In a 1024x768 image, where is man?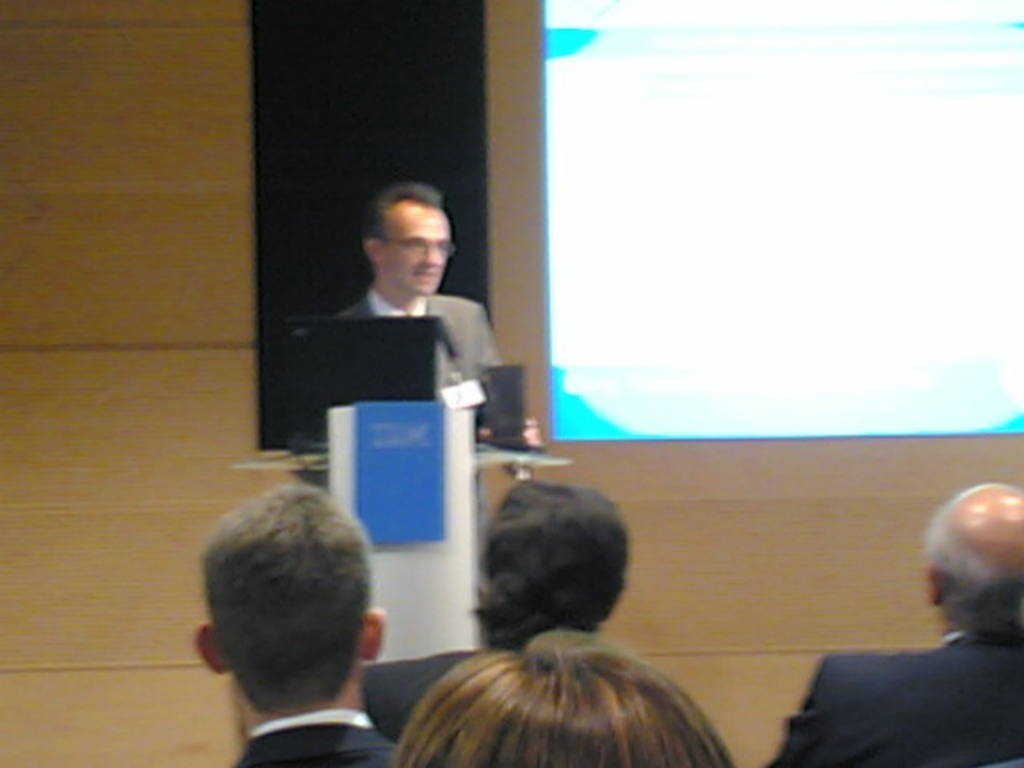
Rect(755, 478, 1022, 766).
